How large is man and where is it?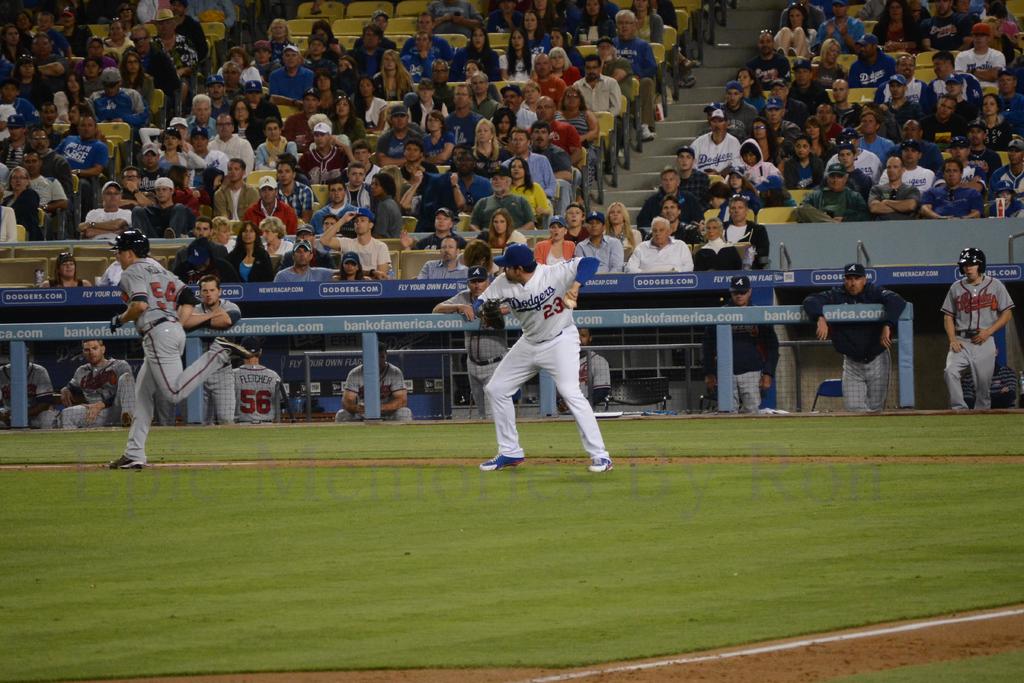
Bounding box: 827/132/888/182.
